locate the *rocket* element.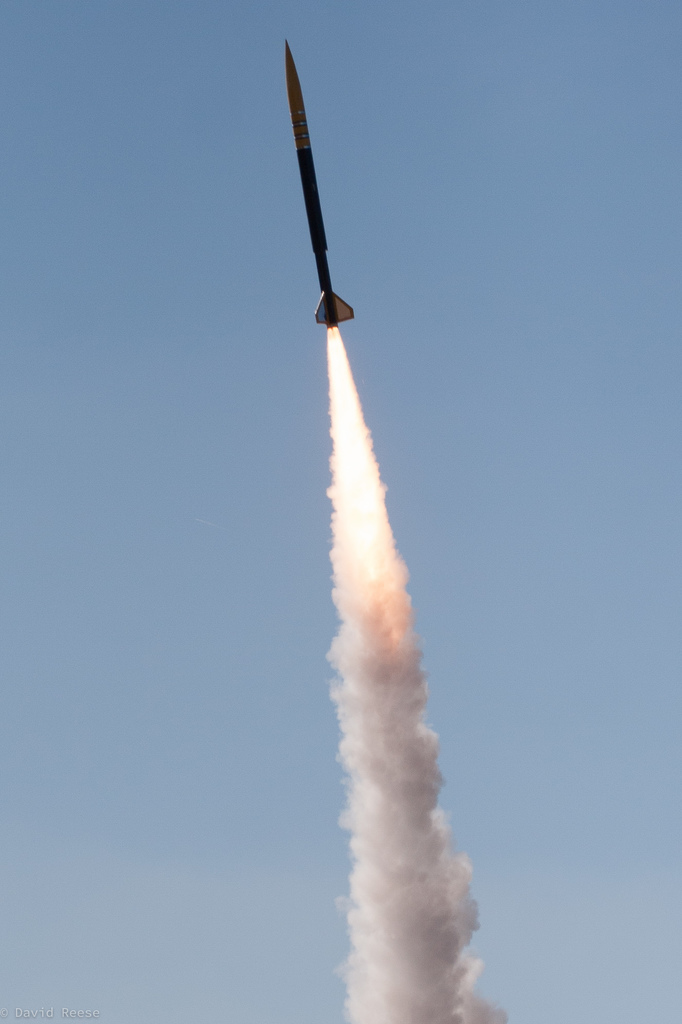
Element bbox: 281:37:354:326.
